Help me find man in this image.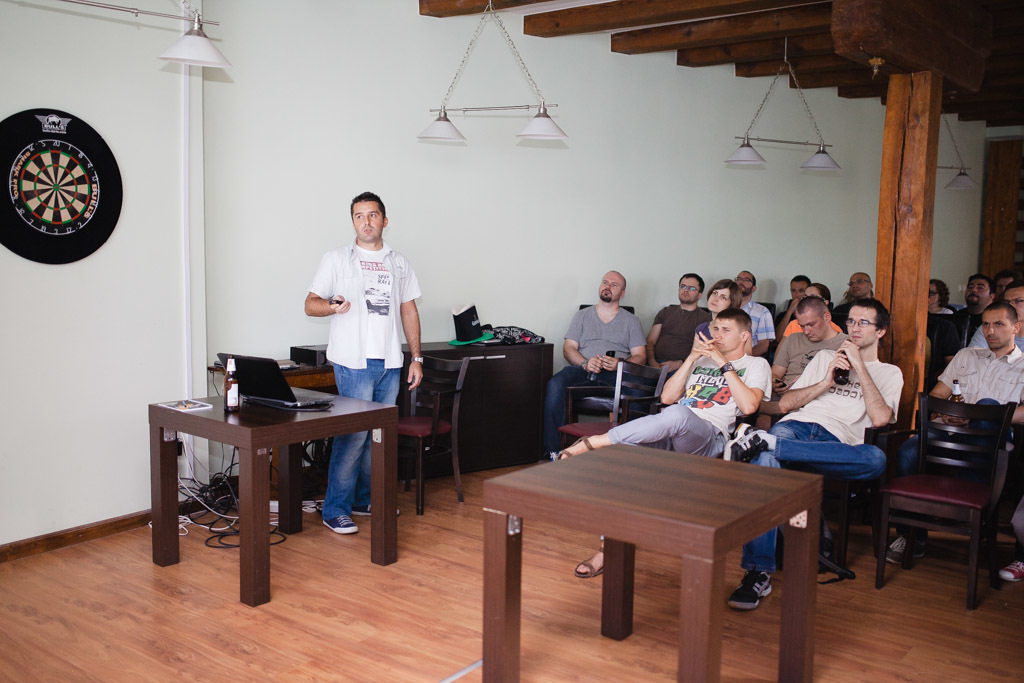
Found it: {"left": 765, "top": 296, "right": 846, "bottom": 402}.
